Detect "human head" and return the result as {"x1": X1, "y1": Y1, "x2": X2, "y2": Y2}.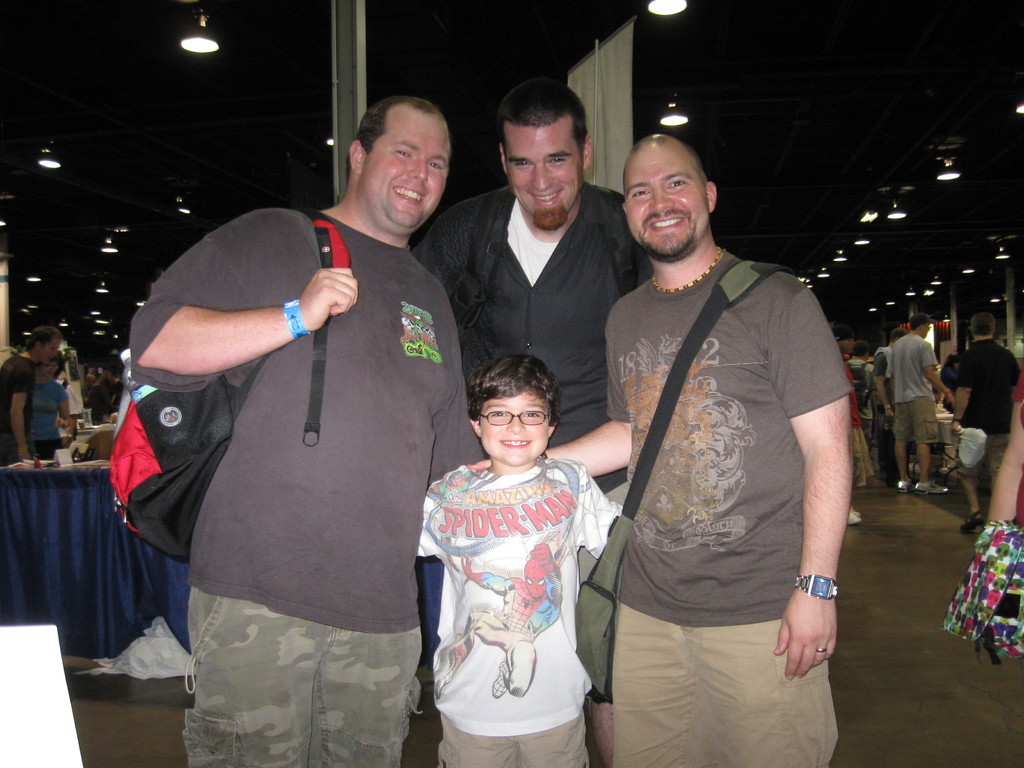
{"x1": 350, "y1": 97, "x2": 453, "y2": 233}.
